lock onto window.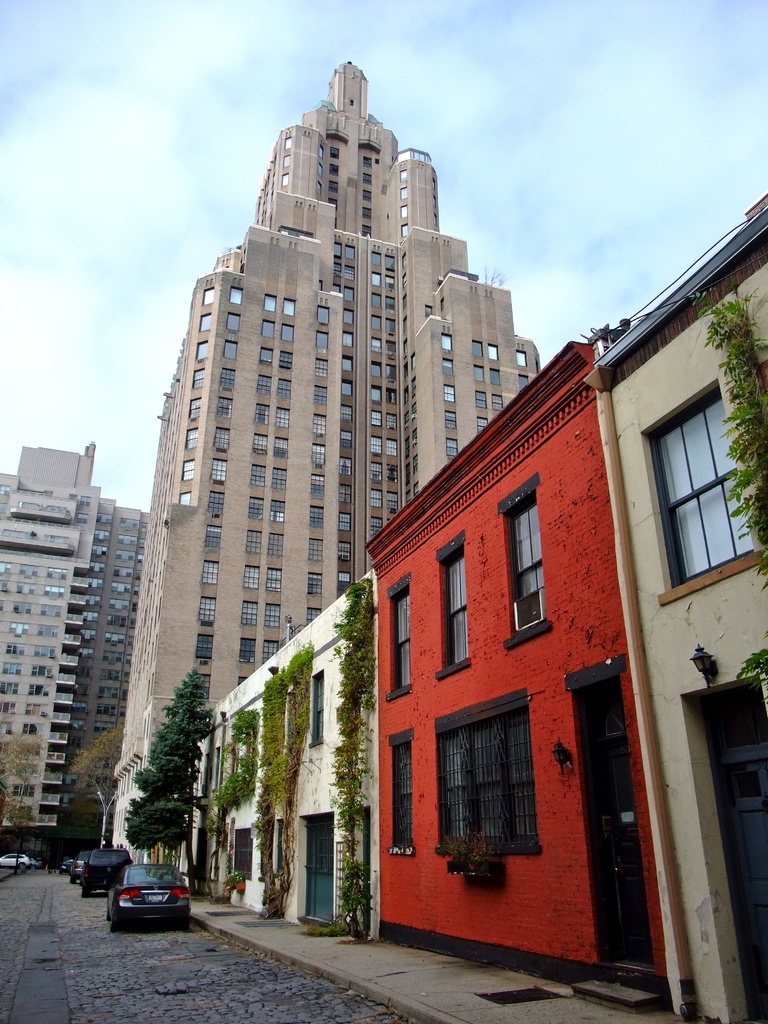
Locked: bbox=(384, 257, 396, 271).
